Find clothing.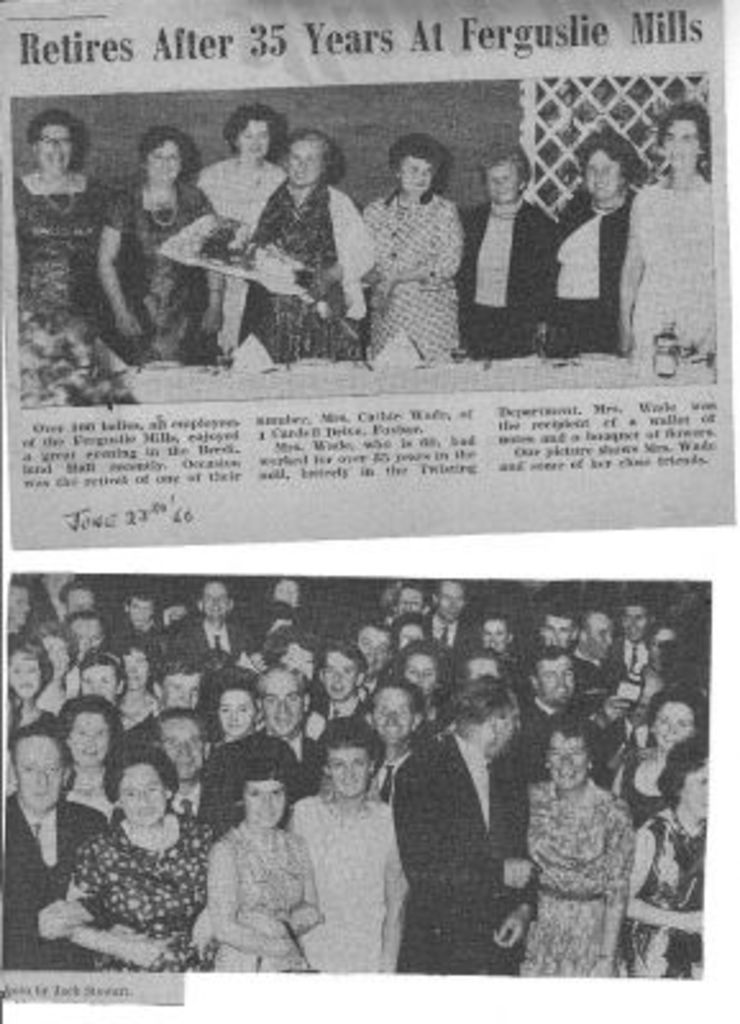
crop(527, 195, 625, 361).
